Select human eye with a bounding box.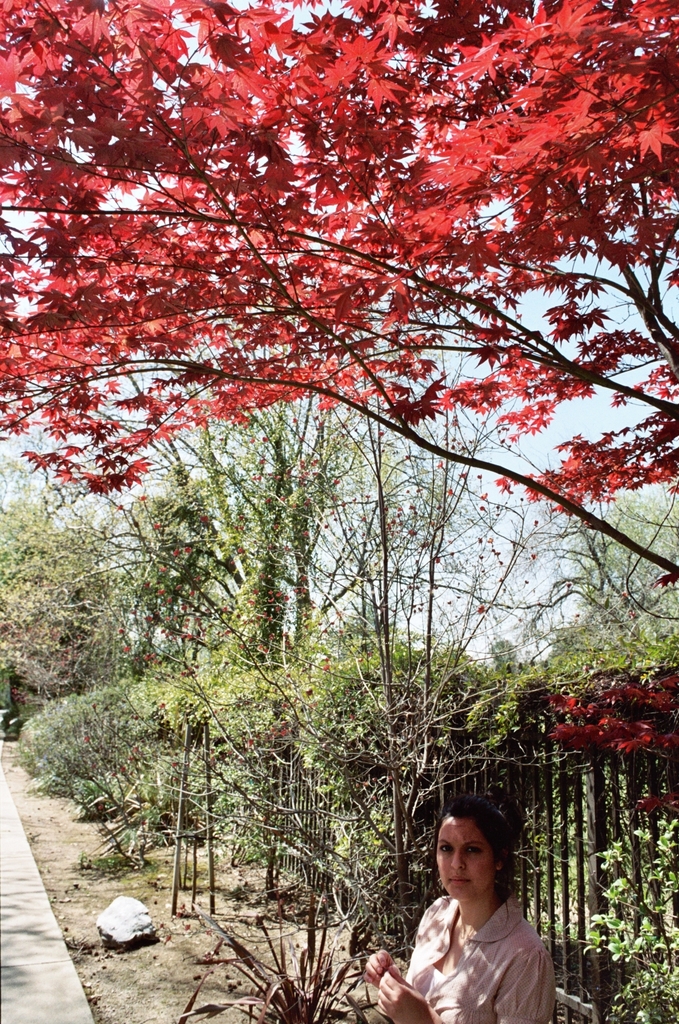
box=[437, 839, 454, 858].
